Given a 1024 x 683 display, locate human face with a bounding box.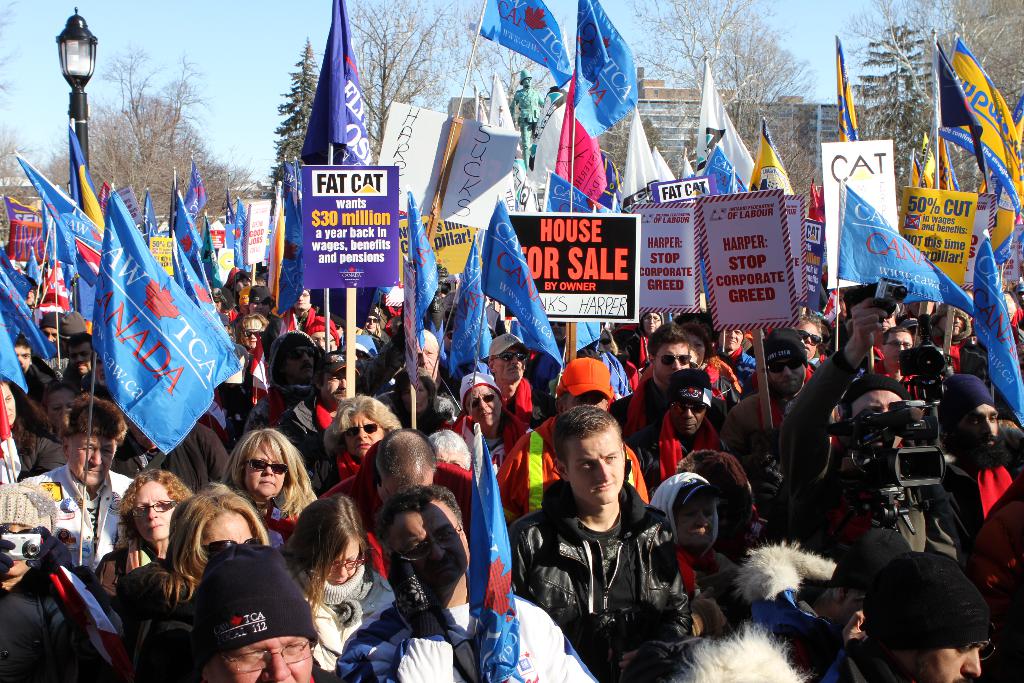
Located: <box>17,347,32,372</box>.
